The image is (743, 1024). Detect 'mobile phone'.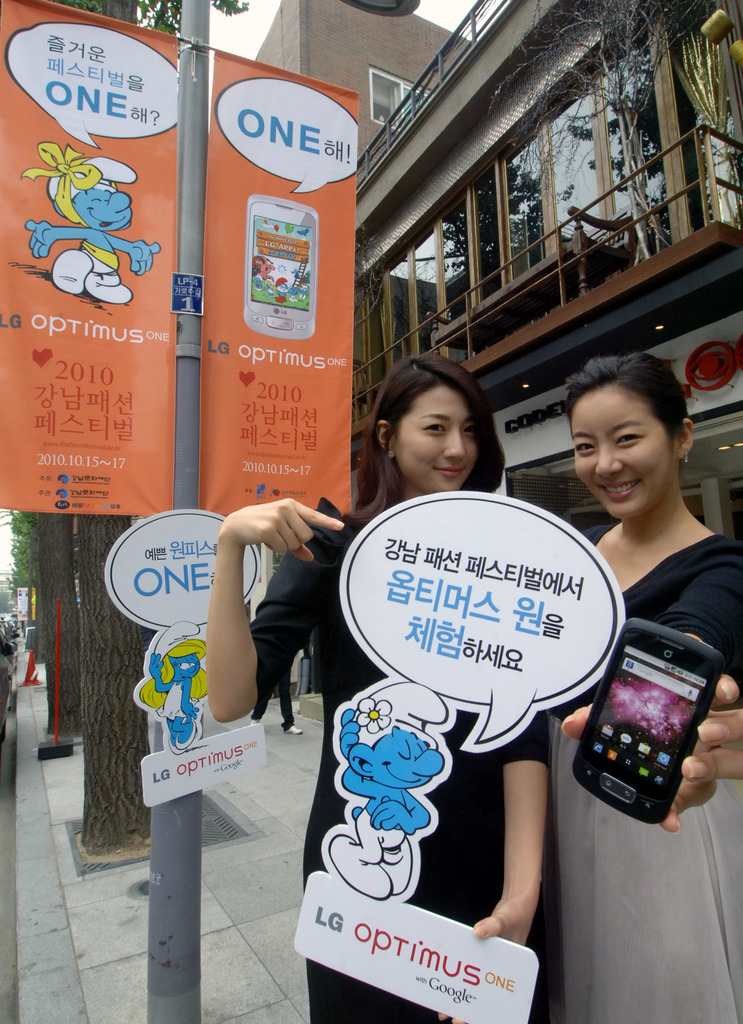
Detection: l=558, t=643, r=740, b=813.
